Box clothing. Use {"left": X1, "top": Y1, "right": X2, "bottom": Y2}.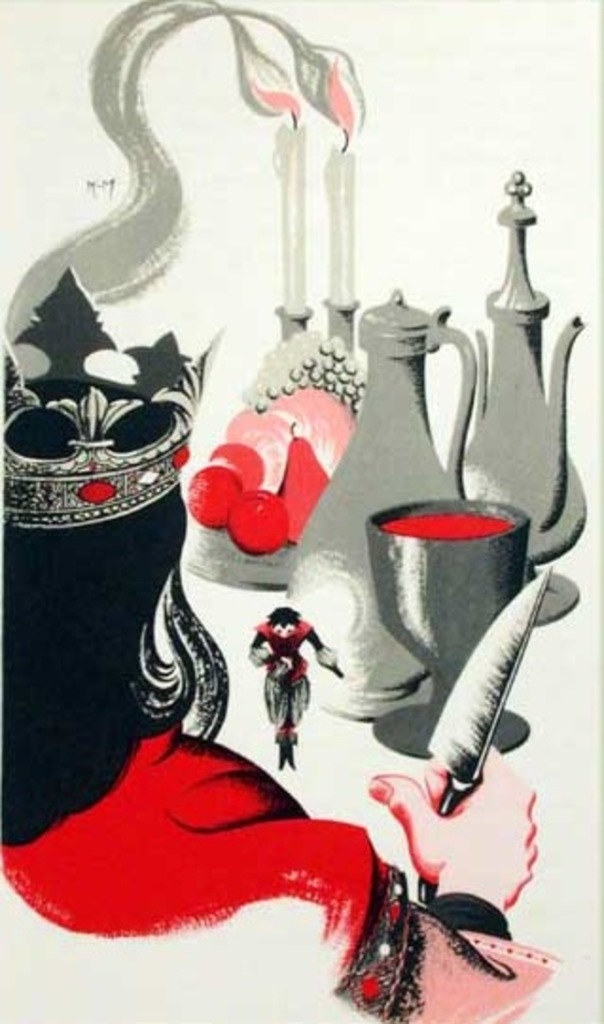
{"left": 252, "top": 617, "right": 335, "bottom": 729}.
